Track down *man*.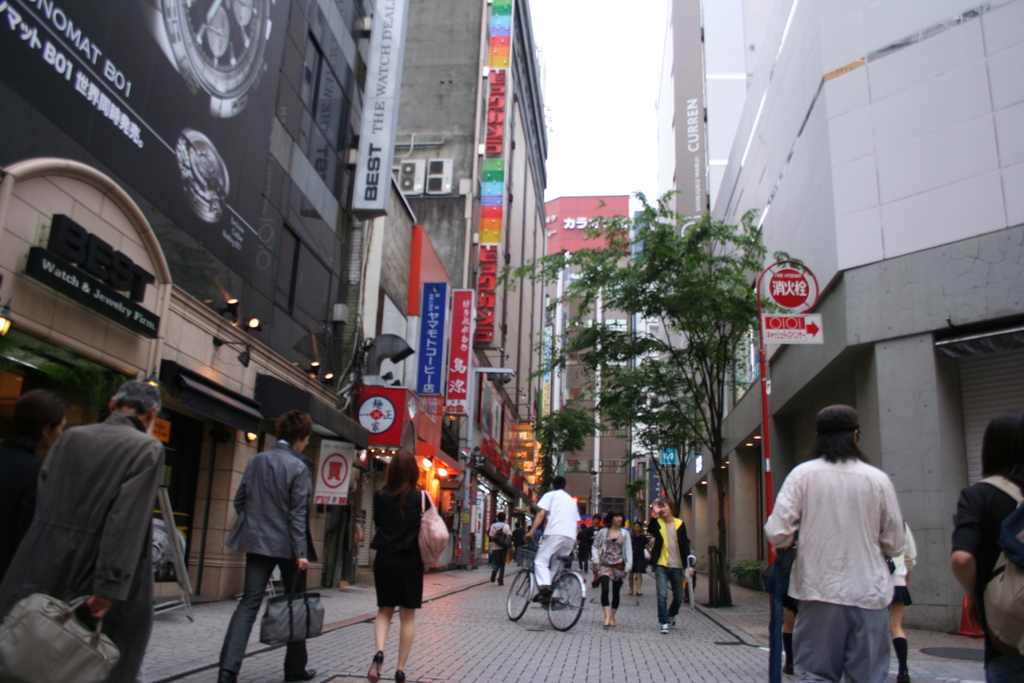
Tracked to bbox=(26, 373, 180, 669).
